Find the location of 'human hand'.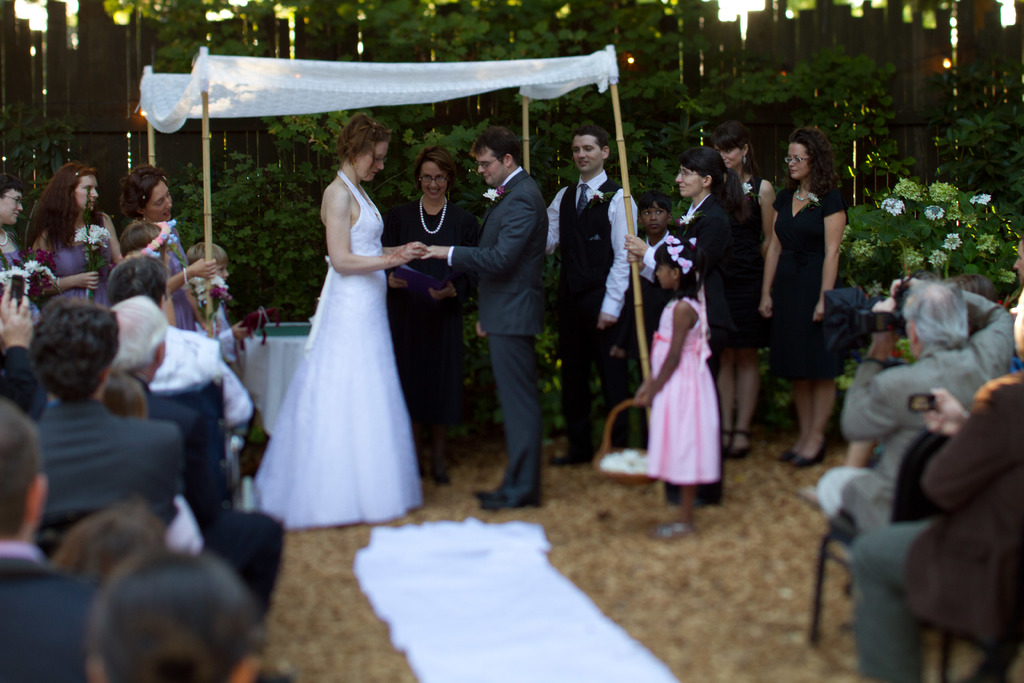
Location: [x1=0, y1=283, x2=20, y2=323].
